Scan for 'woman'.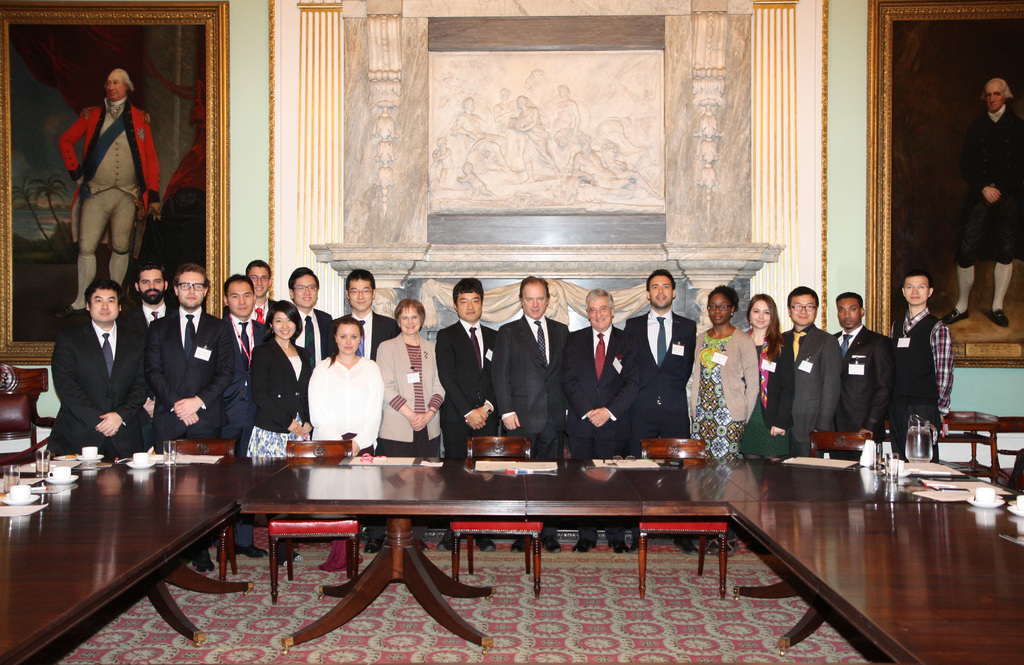
Scan result: crop(246, 299, 311, 567).
